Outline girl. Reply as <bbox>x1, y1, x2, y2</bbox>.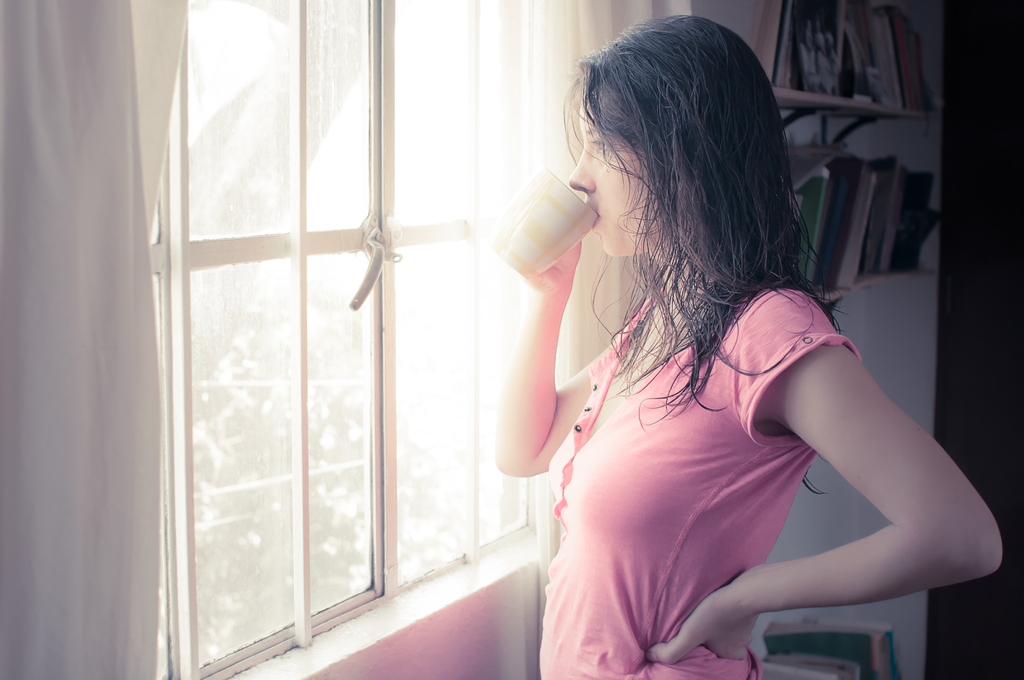
<bbox>487, 12, 1004, 679</bbox>.
